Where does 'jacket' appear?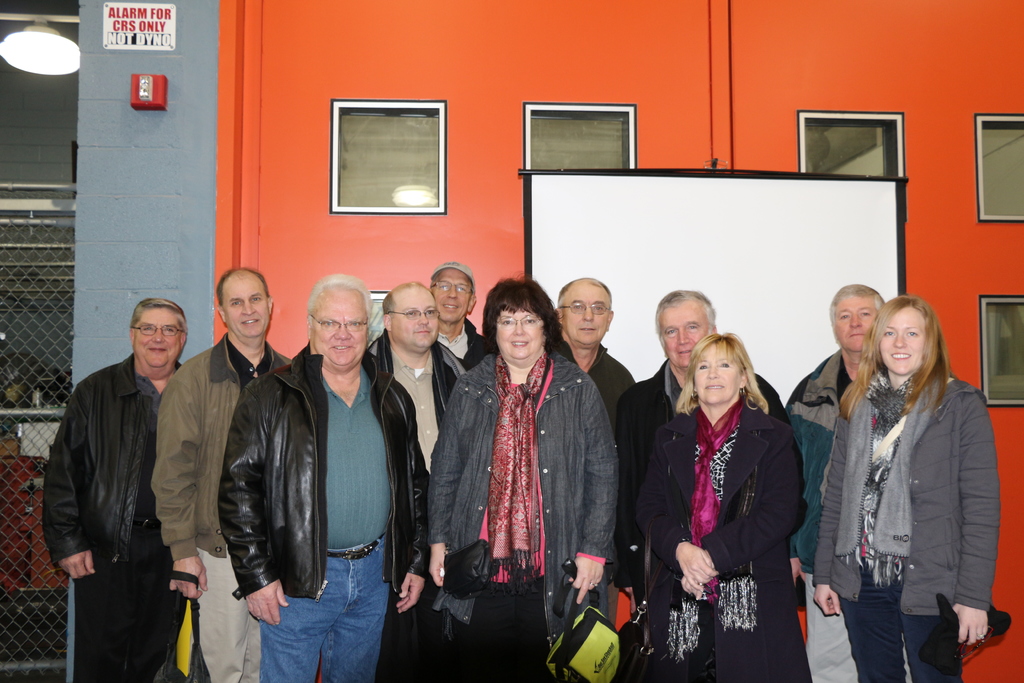
Appears at {"x1": 632, "y1": 404, "x2": 826, "y2": 682}.
